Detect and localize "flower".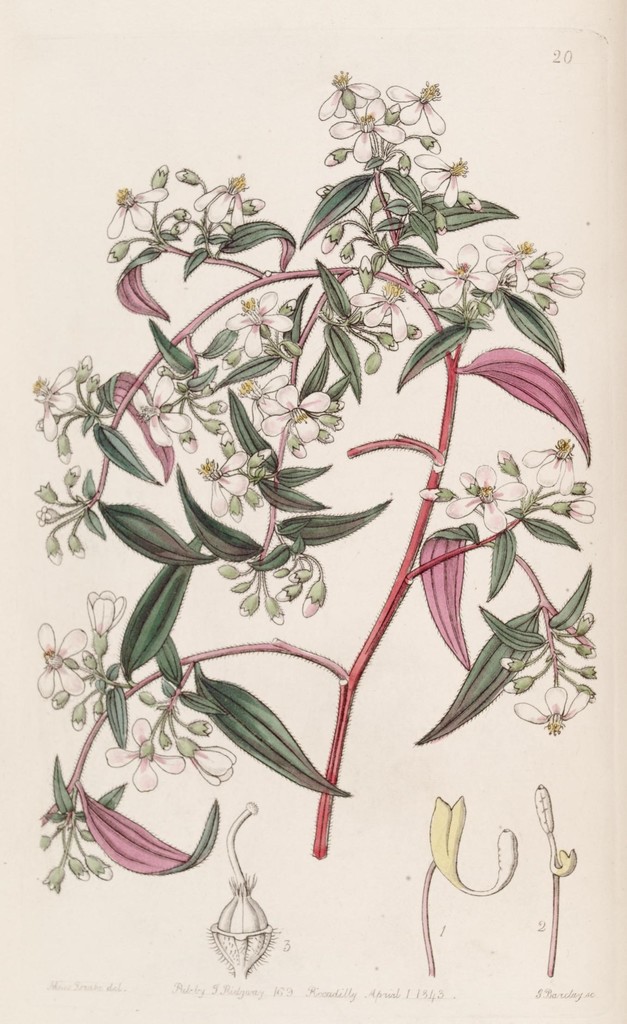
Localized at (514,680,592,739).
